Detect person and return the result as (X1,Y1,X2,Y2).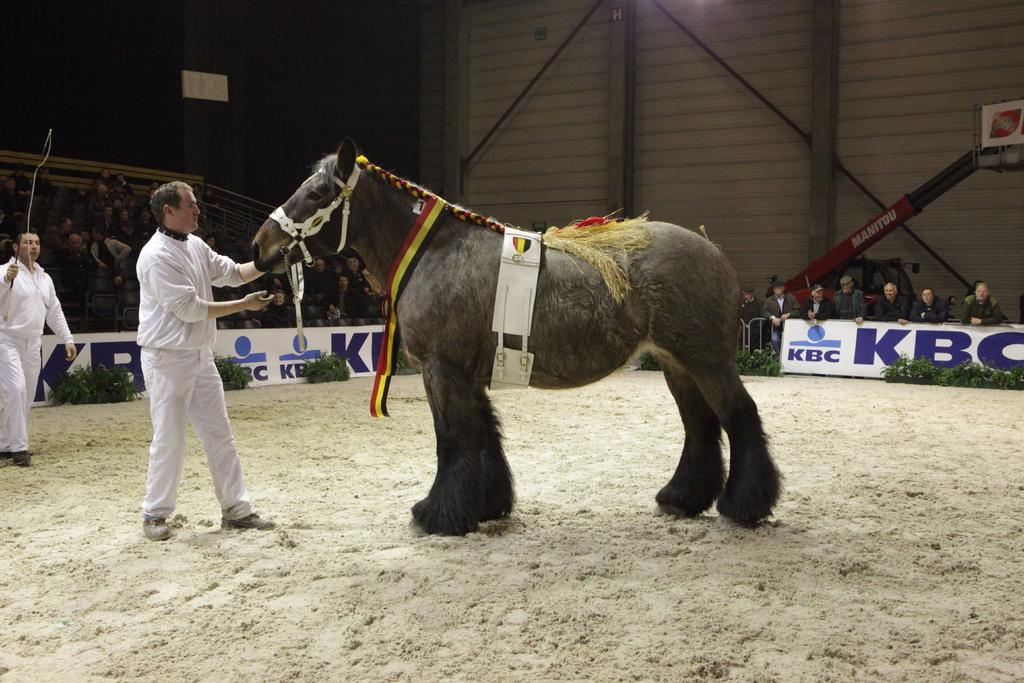
(116,210,130,236).
